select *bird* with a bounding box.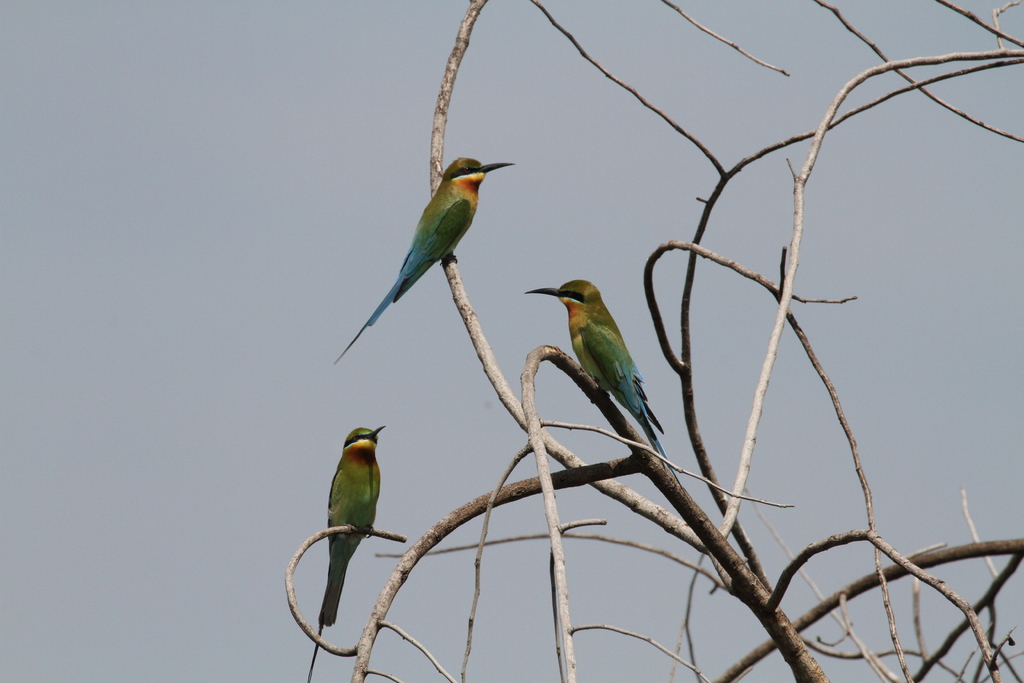
region(333, 161, 515, 365).
